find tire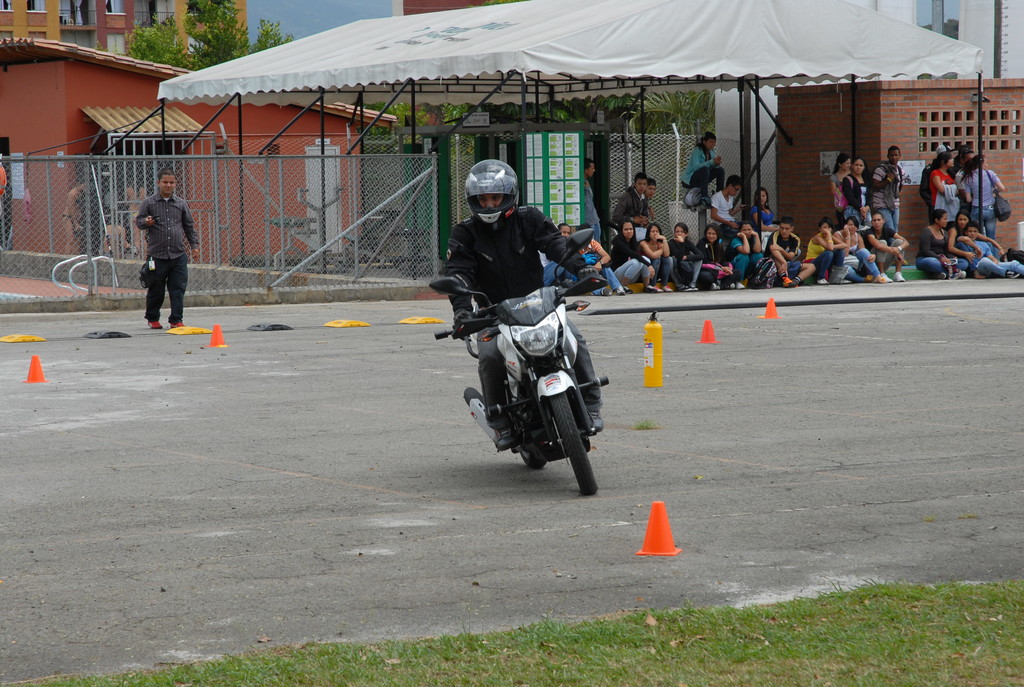
[x1=548, y1=386, x2=605, y2=495]
